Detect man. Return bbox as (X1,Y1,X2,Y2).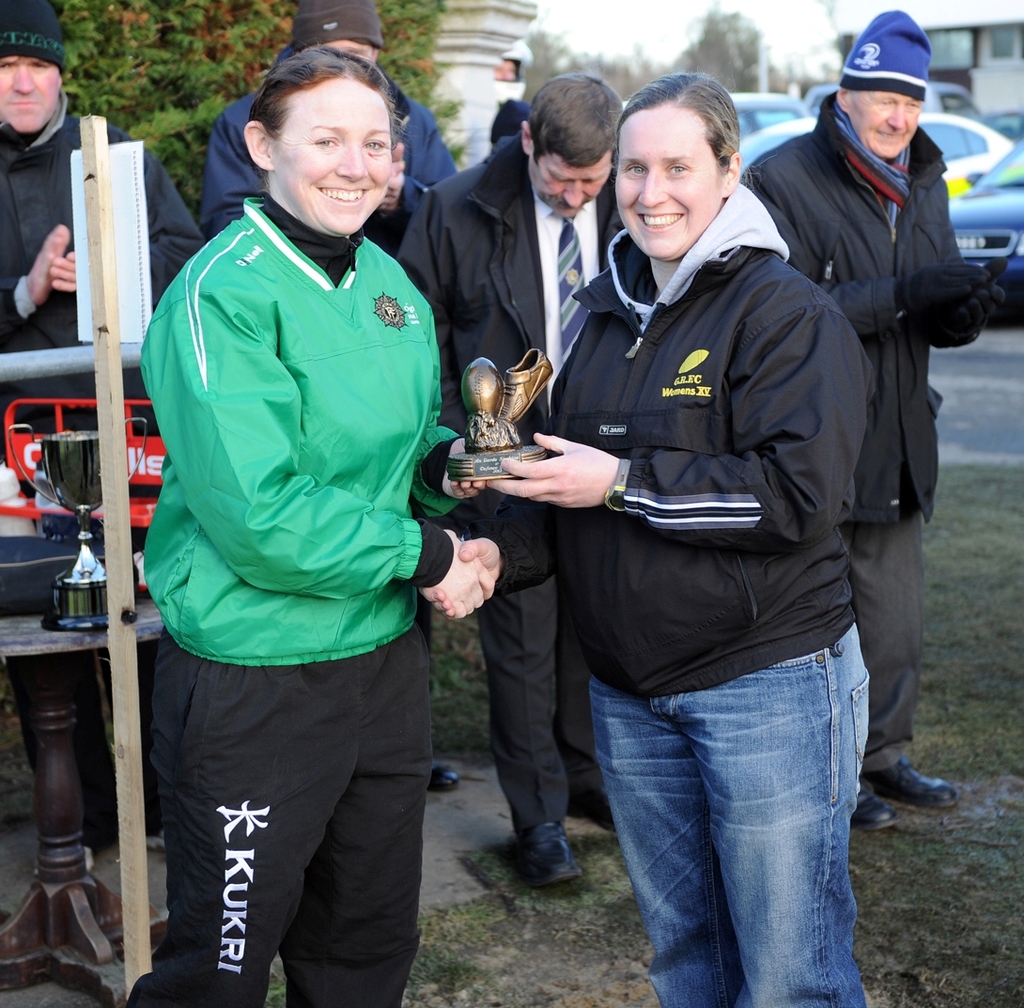
(737,12,1014,835).
